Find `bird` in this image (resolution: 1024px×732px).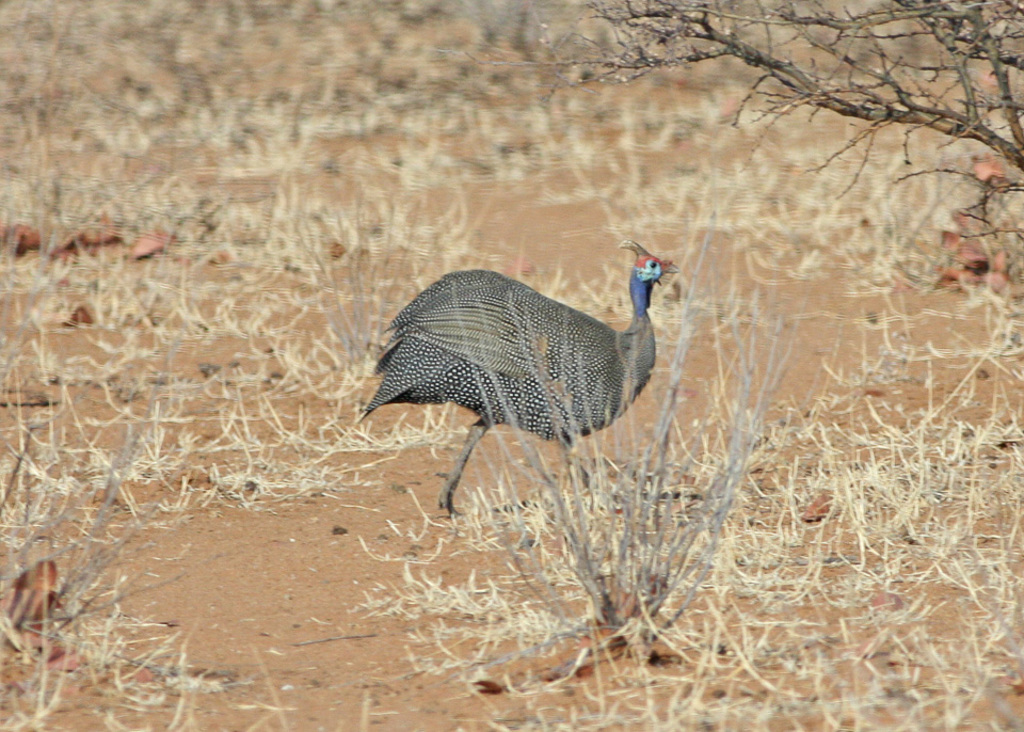
345, 255, 688, 519.
